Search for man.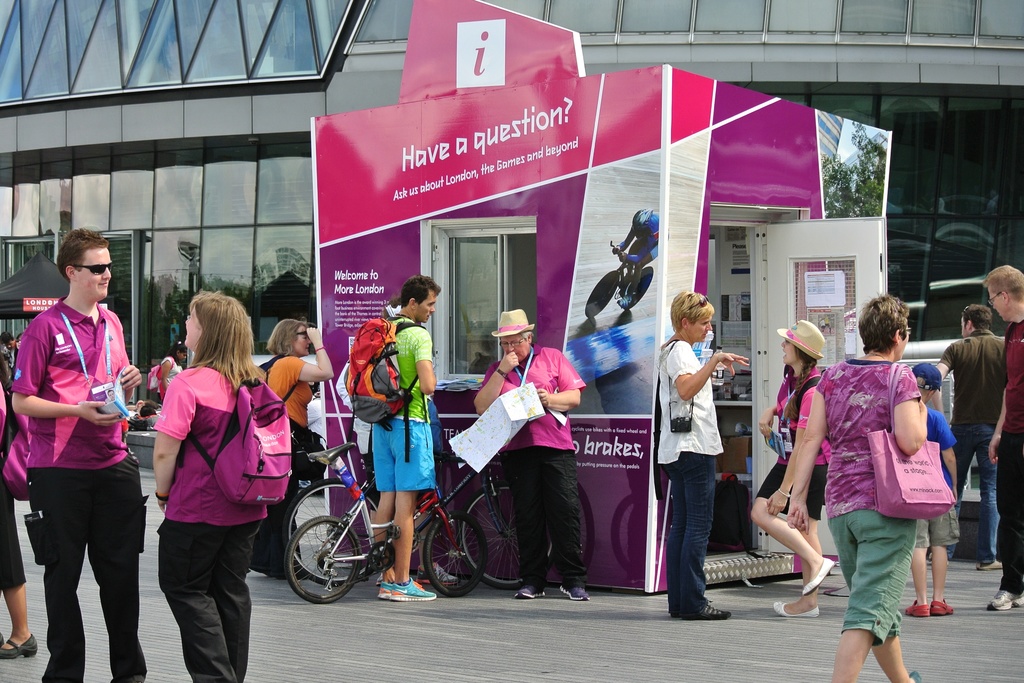
Found at 931/303/1010/570.
